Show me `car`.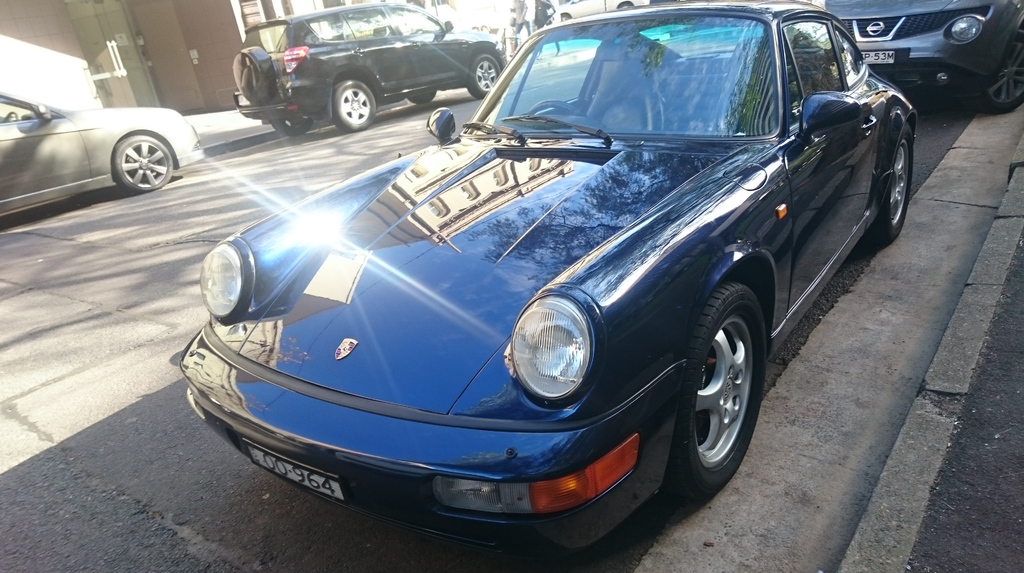
`car` is here: locate(234, 1, 508, 131).
